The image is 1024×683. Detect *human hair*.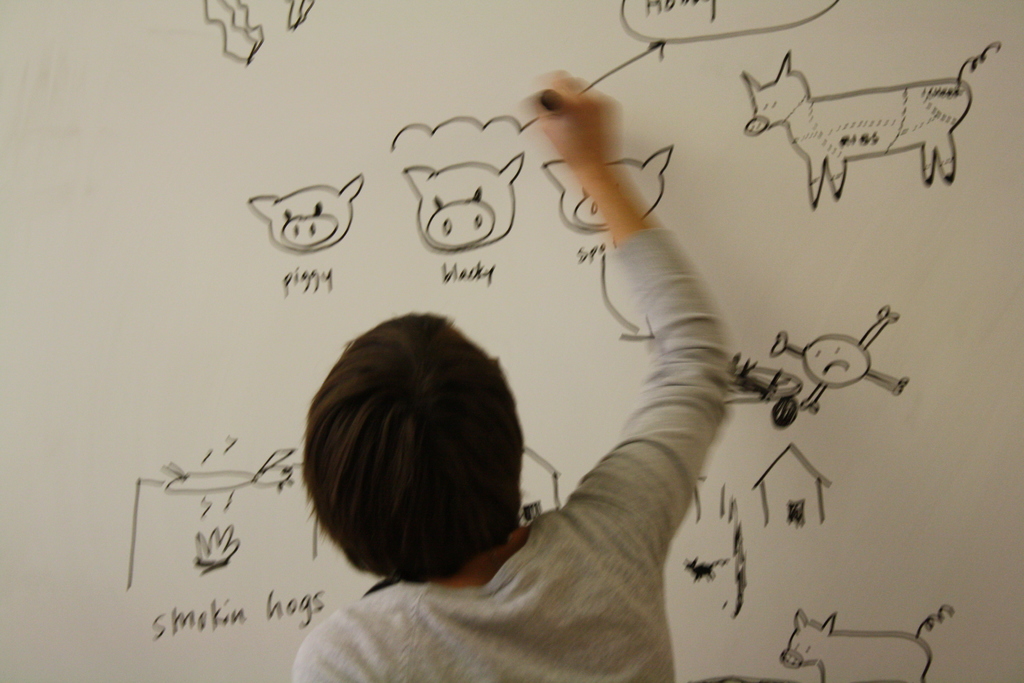
Detection: box=[287, 309, 524, 586].
